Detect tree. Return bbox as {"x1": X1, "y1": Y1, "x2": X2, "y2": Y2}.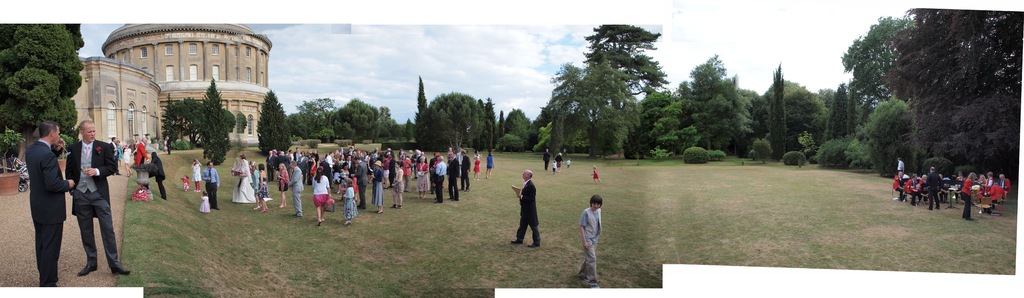
{"x1": 199, "y1": 80, "x2": 230, "y2": 168}.
